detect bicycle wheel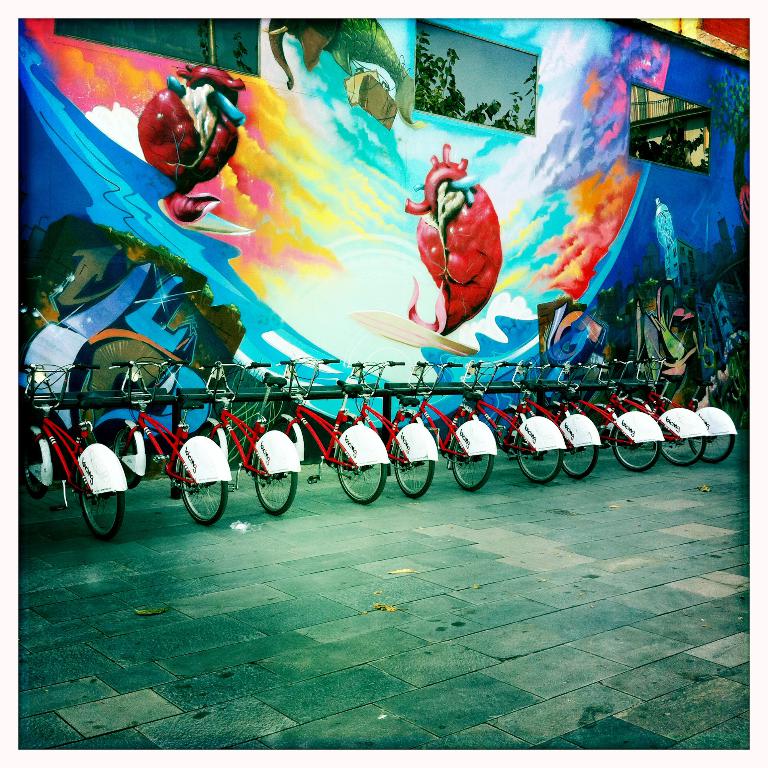
select_region(193, 419, 217, 445)
